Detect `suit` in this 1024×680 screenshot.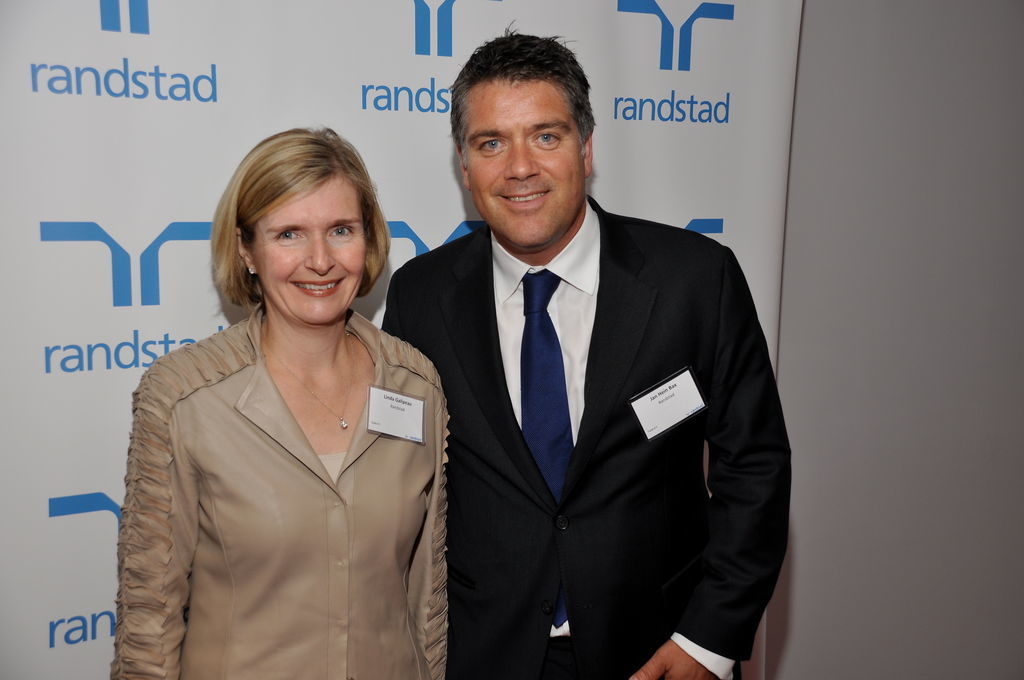
Detection: <region>386, 117, 782, 679</region>.
